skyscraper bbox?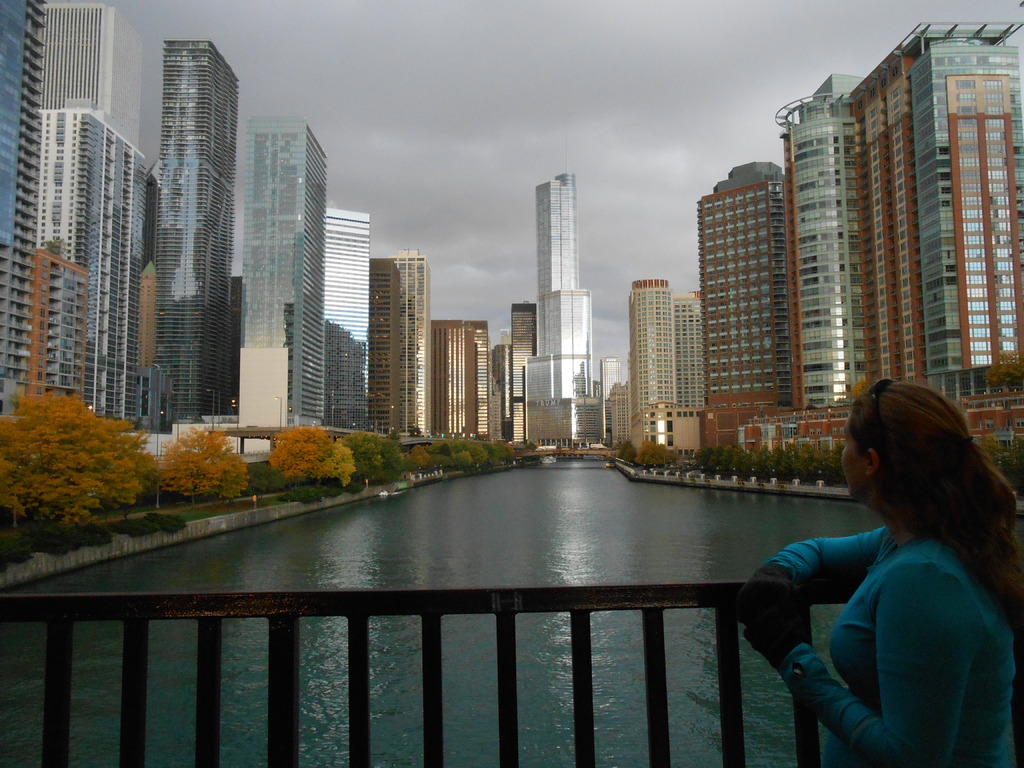
0/0/48/437
